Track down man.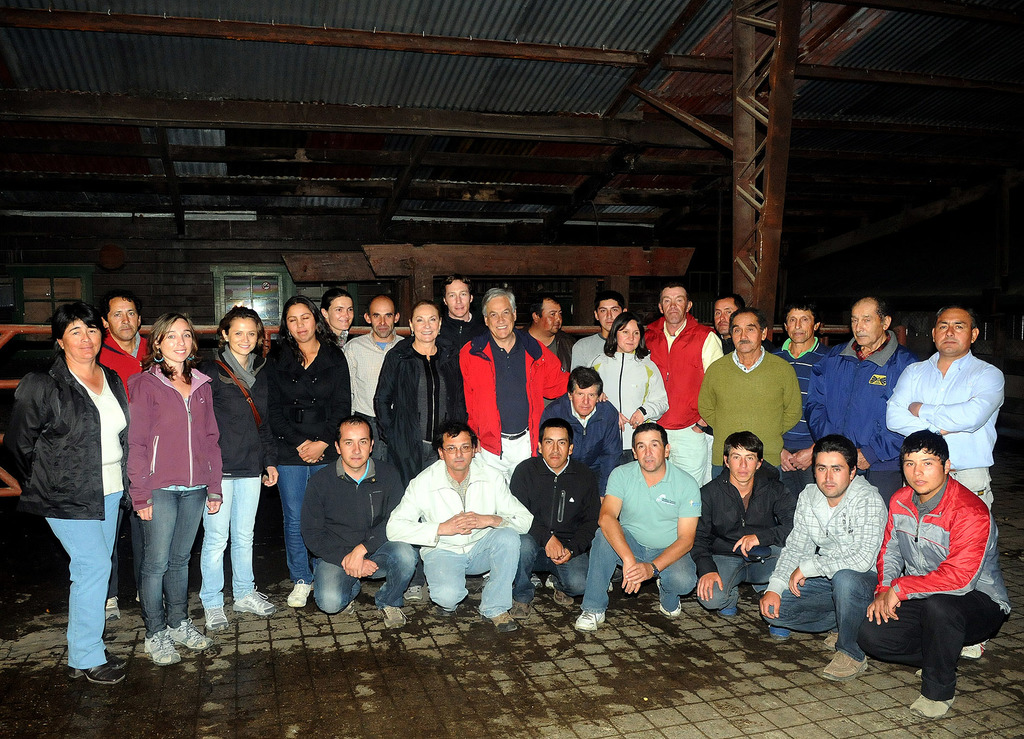
Tracked to (x1=696, y1=431, x2=795, y2=642).
